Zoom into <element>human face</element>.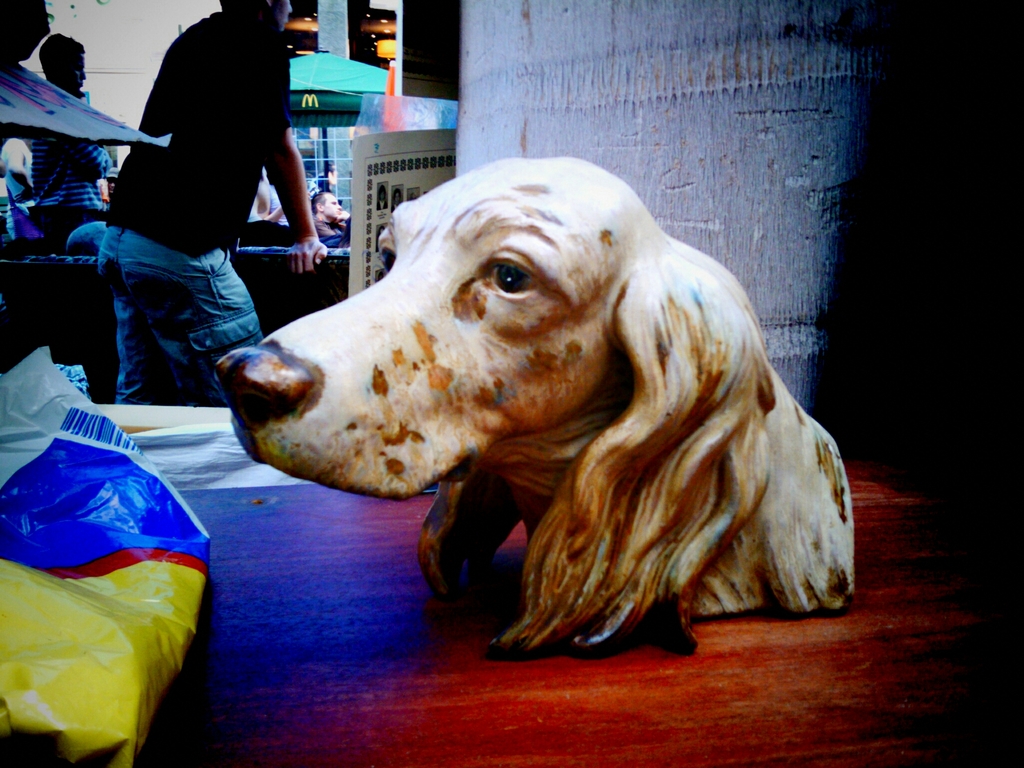
Zoom target: (x1=271, y1=0, x2=294, y2=35).
